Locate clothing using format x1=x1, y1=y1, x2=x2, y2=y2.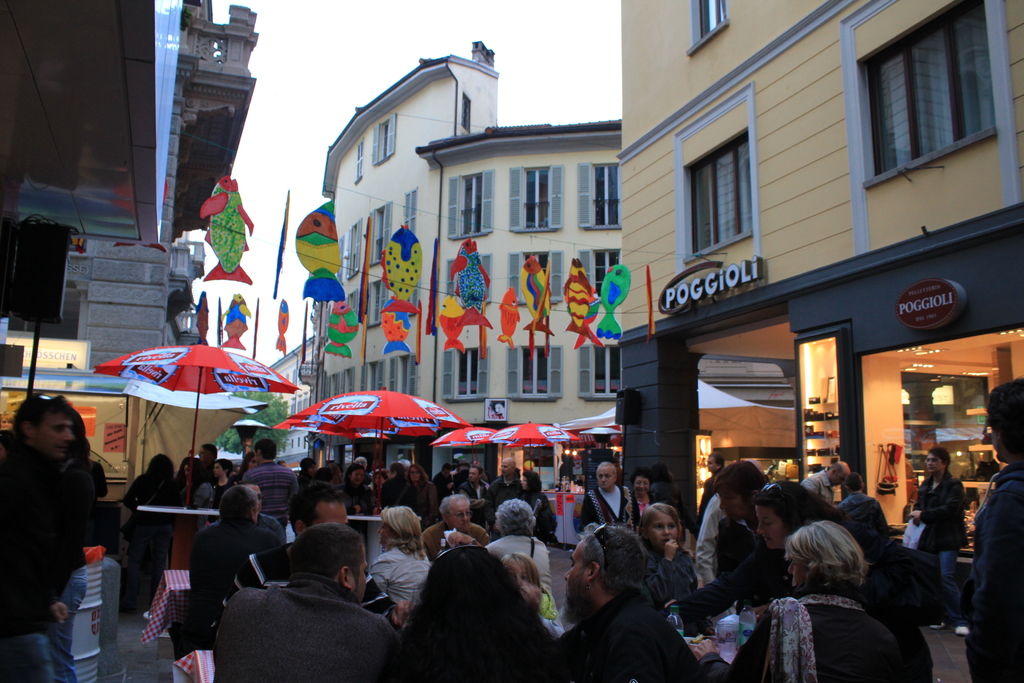
x1=211, y1=588, x2=401, y2=682.
